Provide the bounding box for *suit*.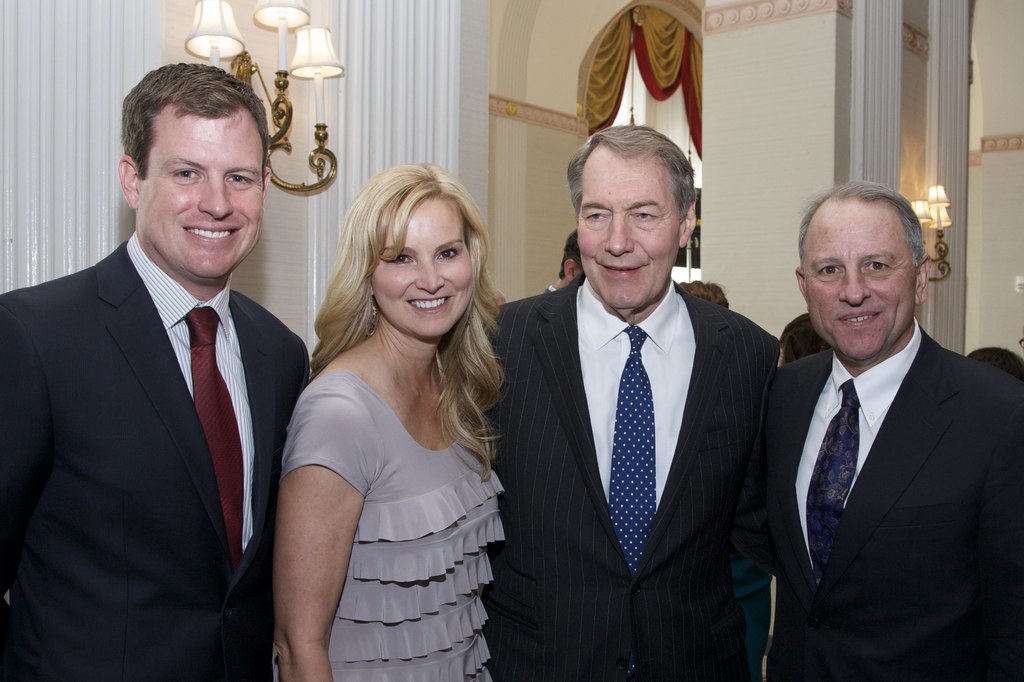
772:317:1023:681.
